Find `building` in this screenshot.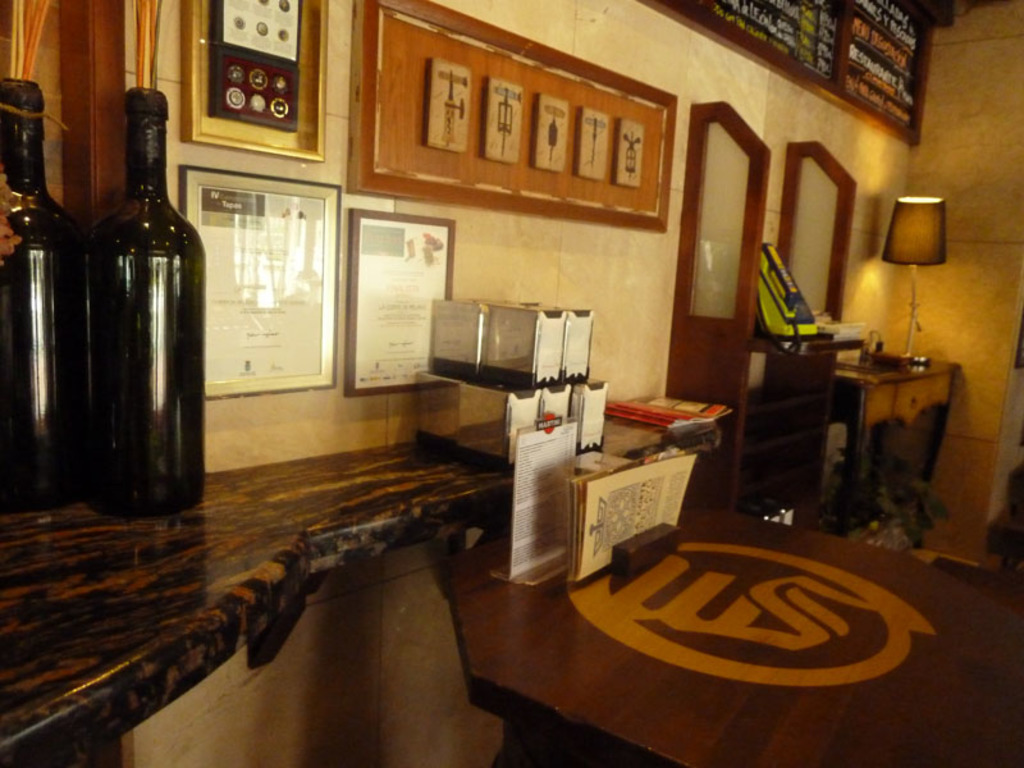
The bounding box for `building` is pyautogui.locateOnScreen(0, 0, 1005, 760).
